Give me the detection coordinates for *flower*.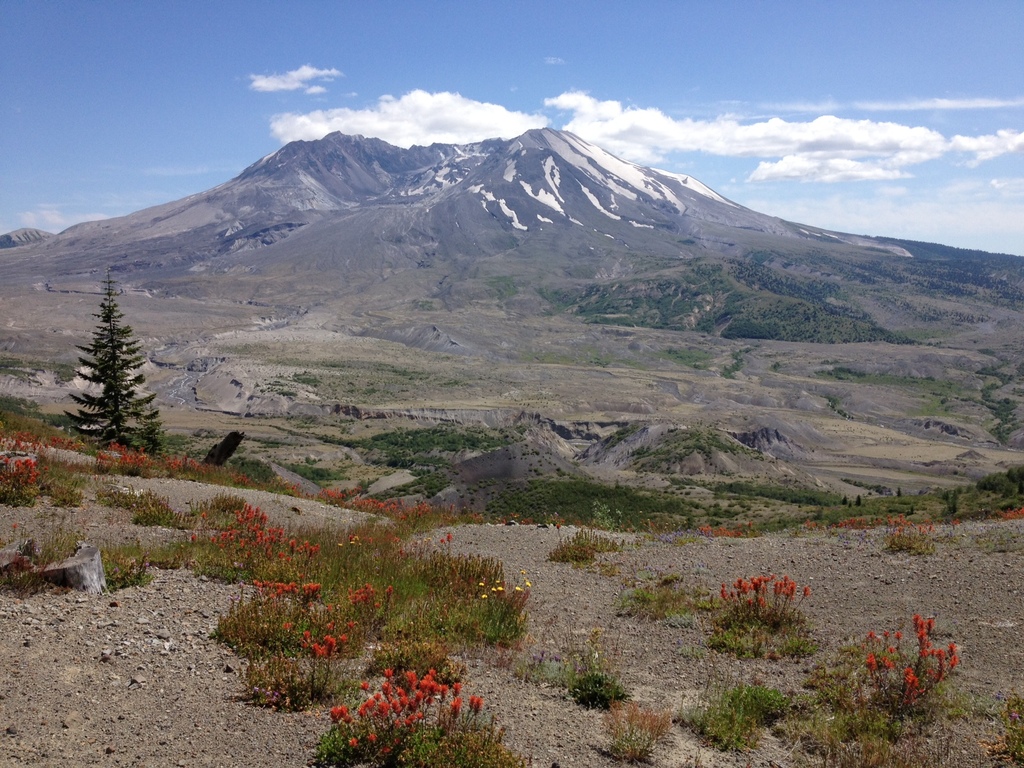
(left=518, top=588, right=527, bottom=593).
